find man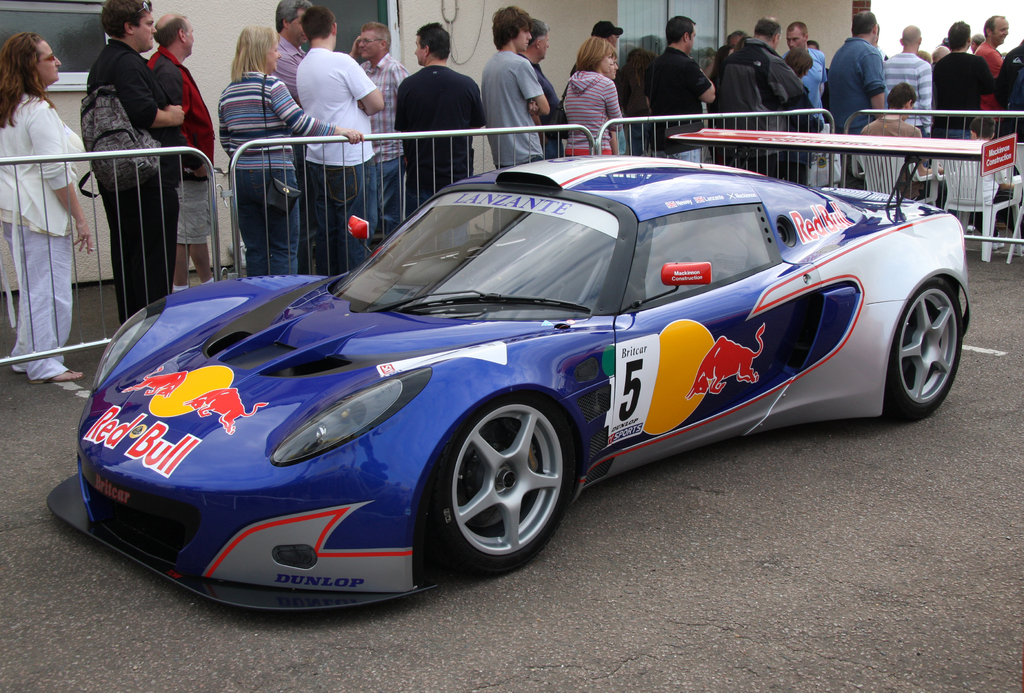
rect(398, 28, 487, 208)
